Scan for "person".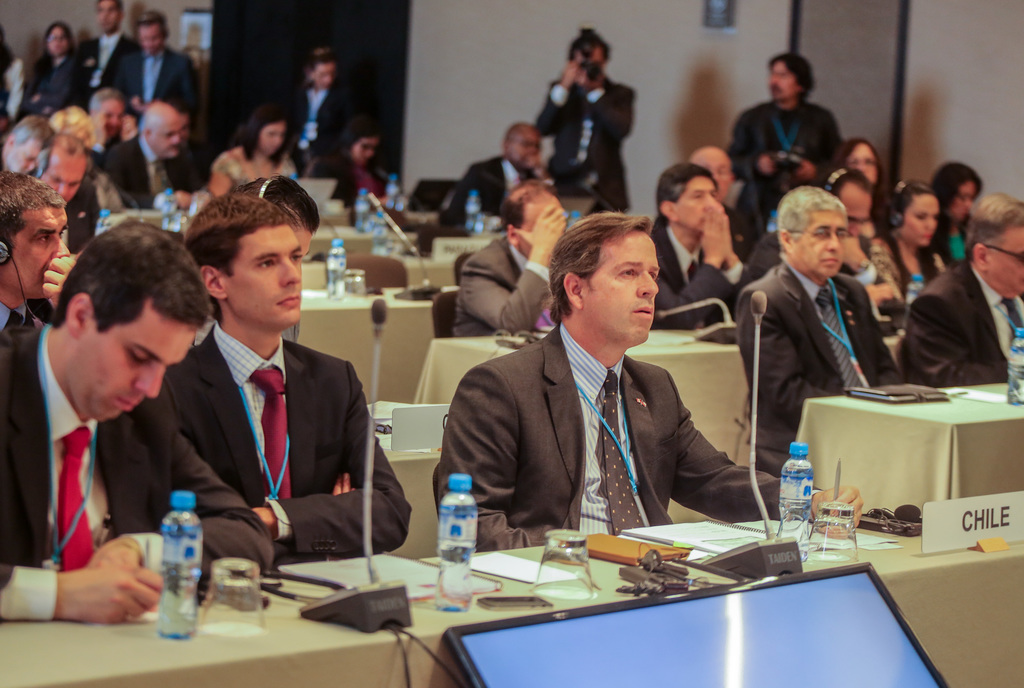
Scan result: (left=858, top=185, right=945, bottom=336).
